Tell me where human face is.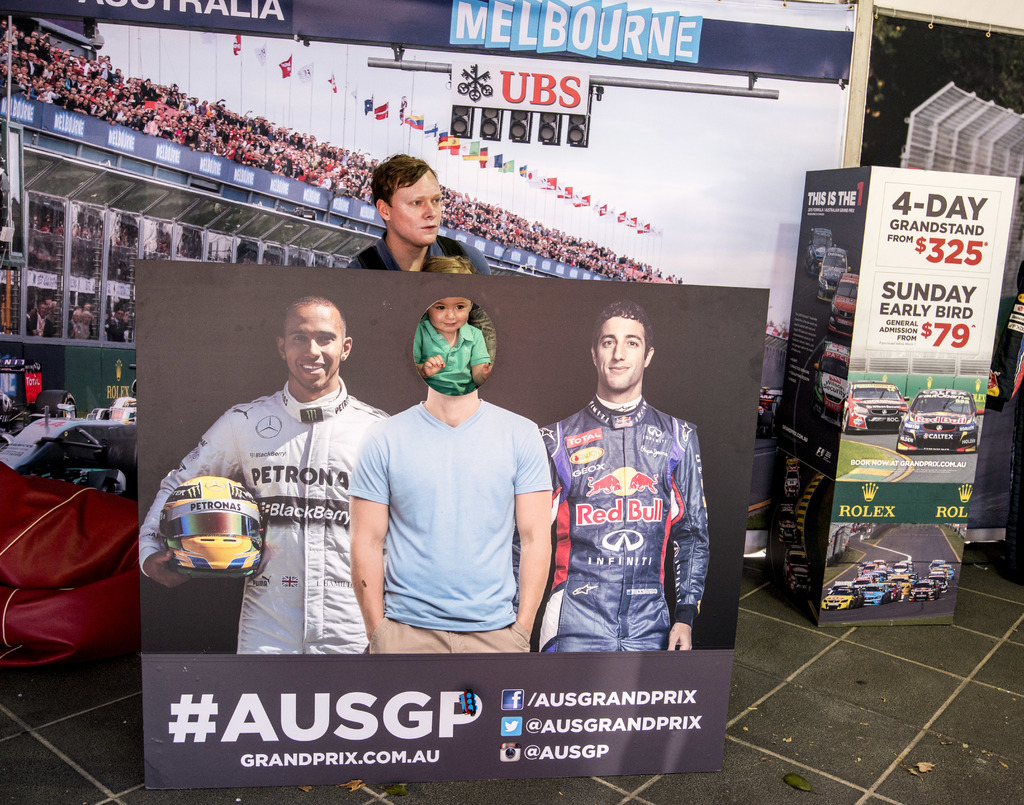
human face is at region(285, 302, 342, 390).
